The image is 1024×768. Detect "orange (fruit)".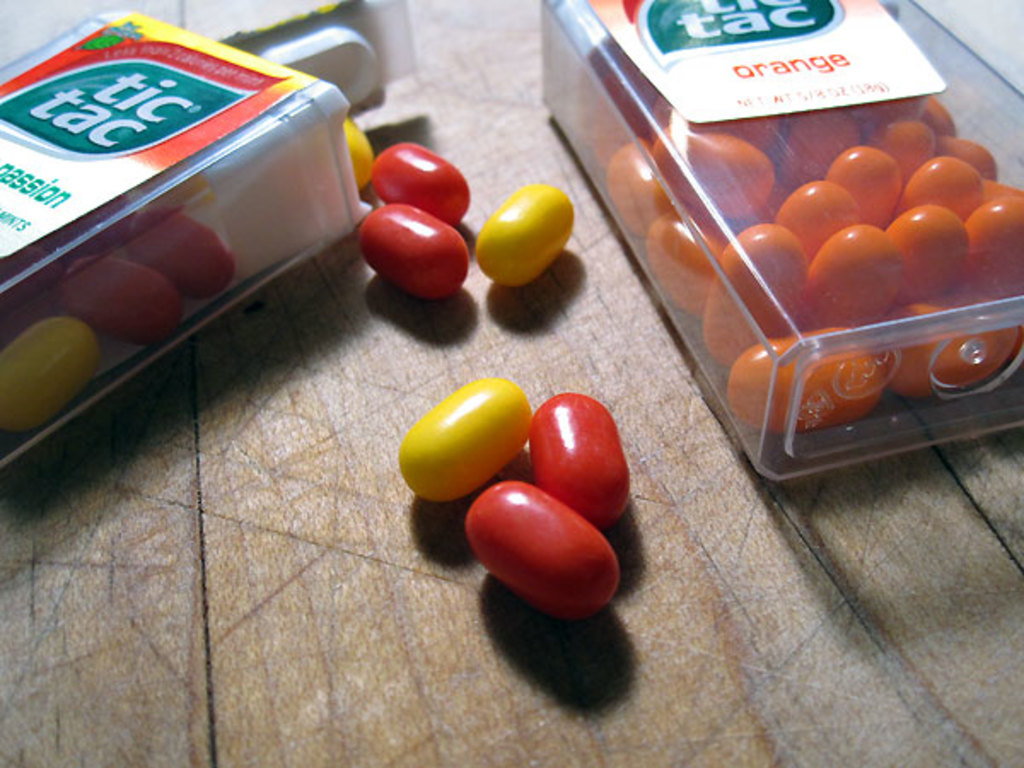
Detection: pyautogui.locateOnScreen(773, 183, 838, 266).
